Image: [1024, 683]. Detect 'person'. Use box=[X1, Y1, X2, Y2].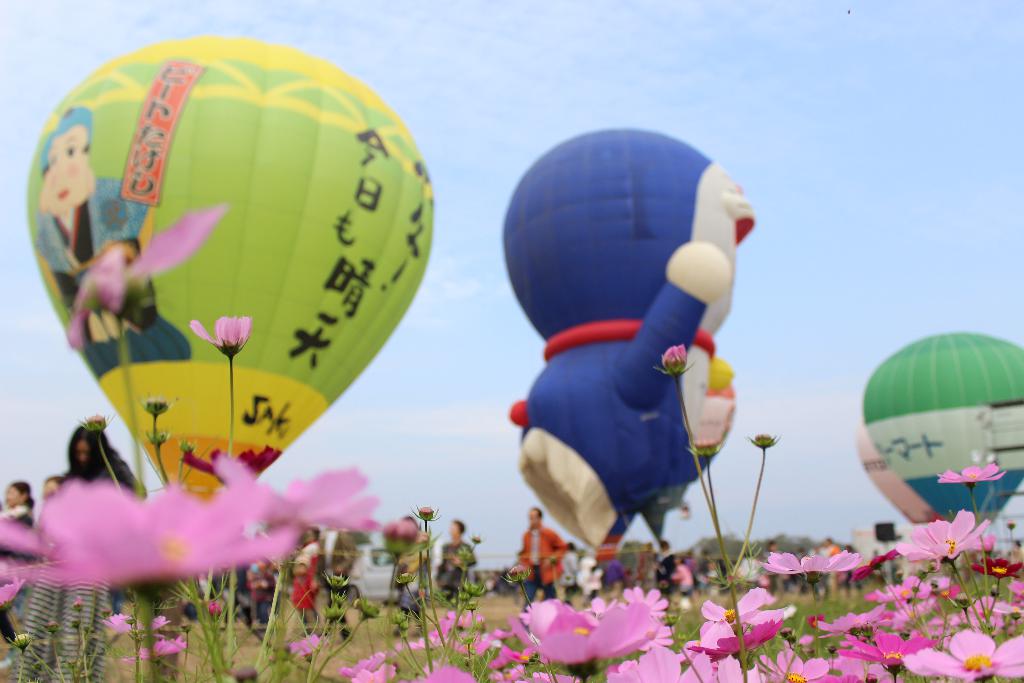
box=[289, 522, 325, 635].
